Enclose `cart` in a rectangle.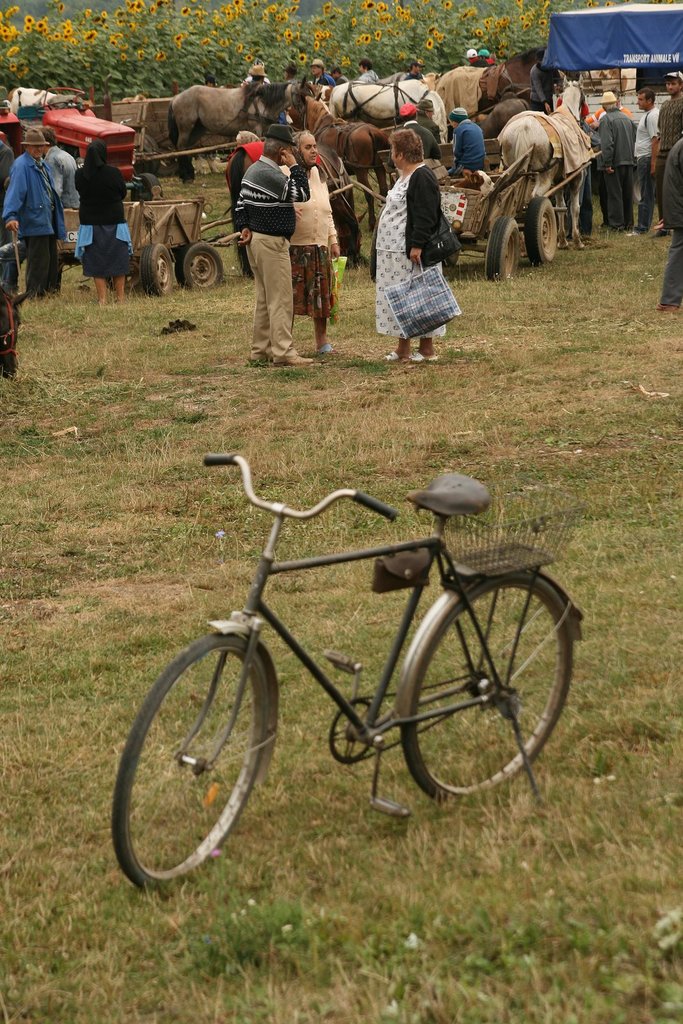
[54,182,358,294].
